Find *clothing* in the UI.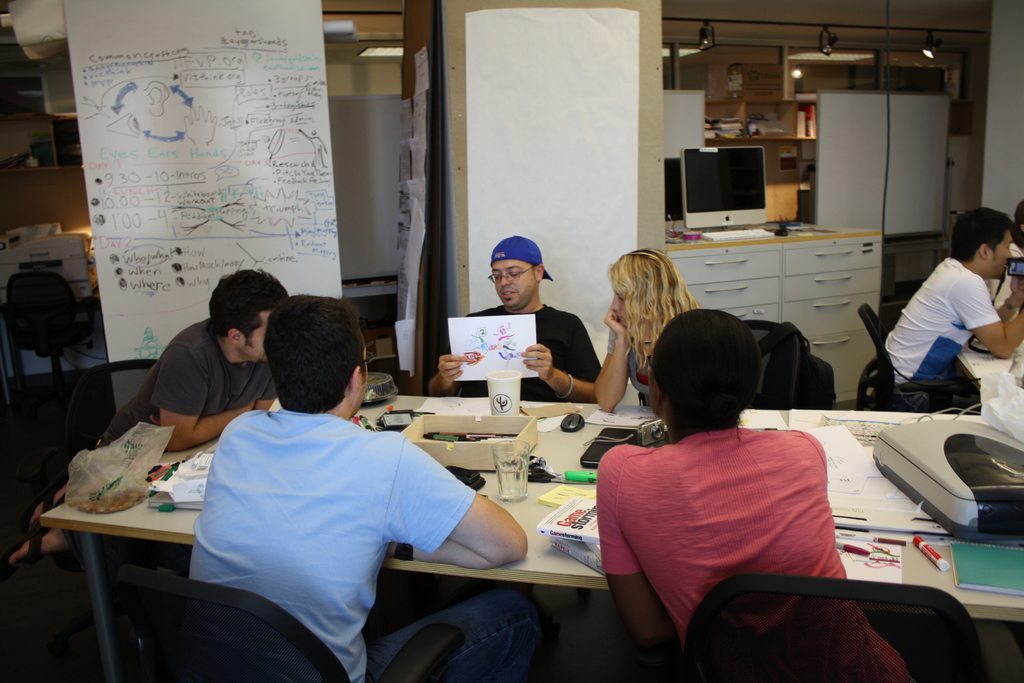
UI element at locate(427, 308, 602, 407).
